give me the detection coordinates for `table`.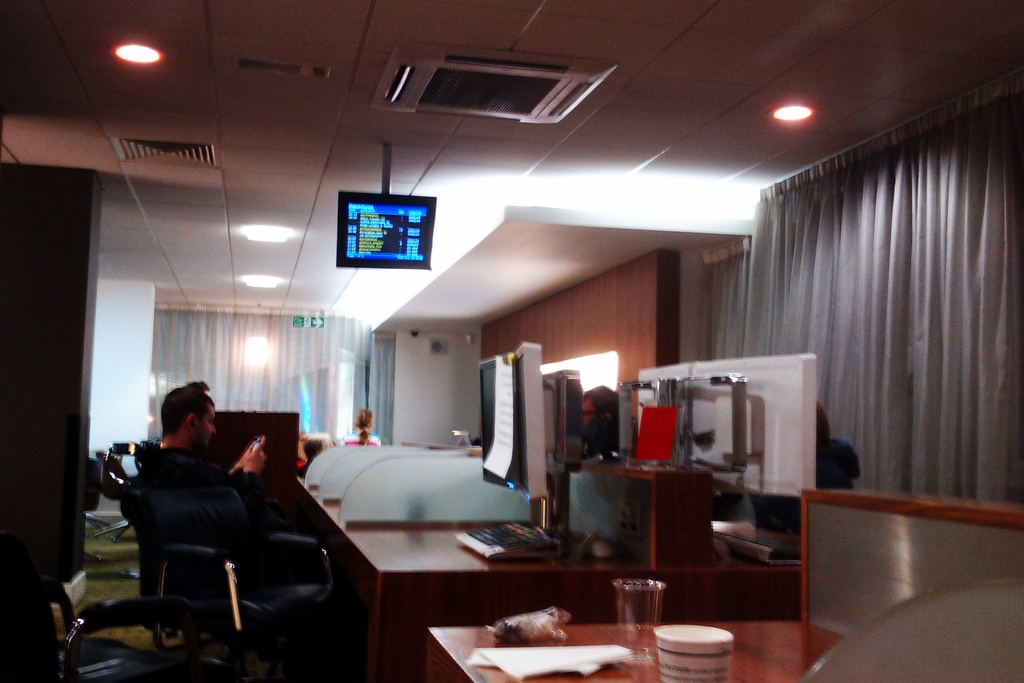
l=426, t=617, r=850, b=682.
